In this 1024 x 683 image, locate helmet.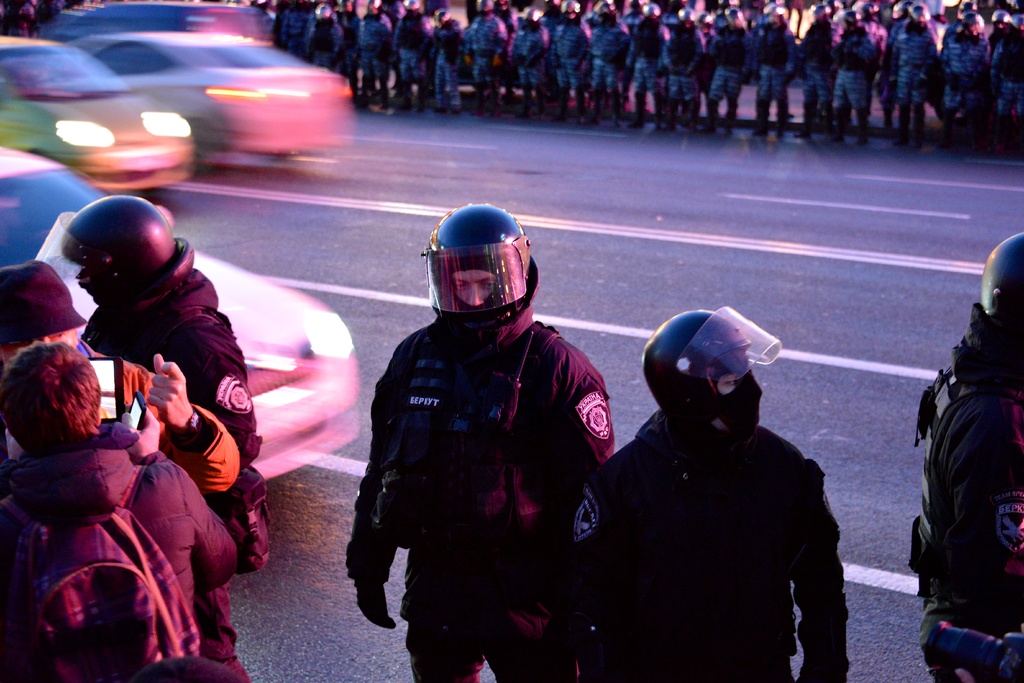
Bounding box: 982:230:1023:323.
